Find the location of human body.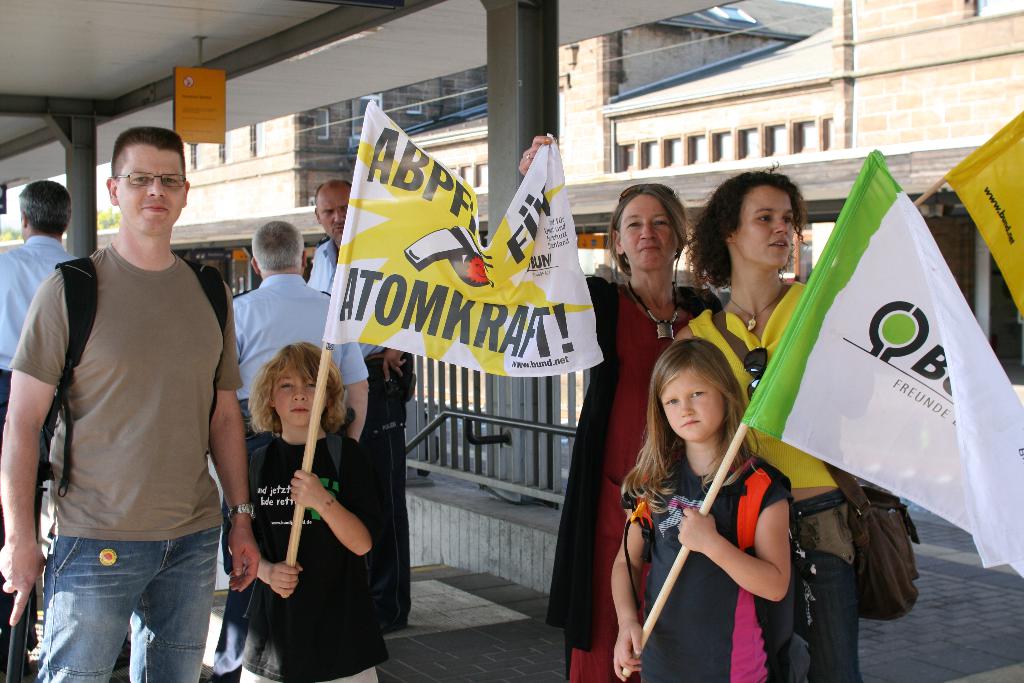
Location: <region>241, 342, 383, 682</region>.
